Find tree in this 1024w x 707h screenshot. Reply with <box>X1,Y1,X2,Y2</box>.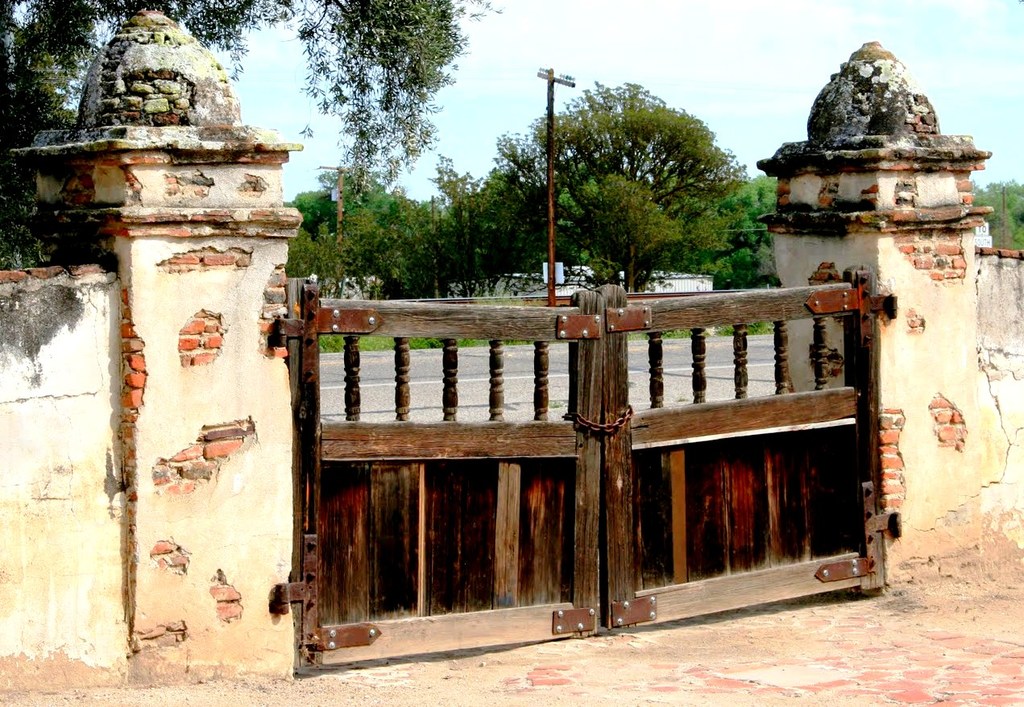
<box>679,174,783,287</box>.
